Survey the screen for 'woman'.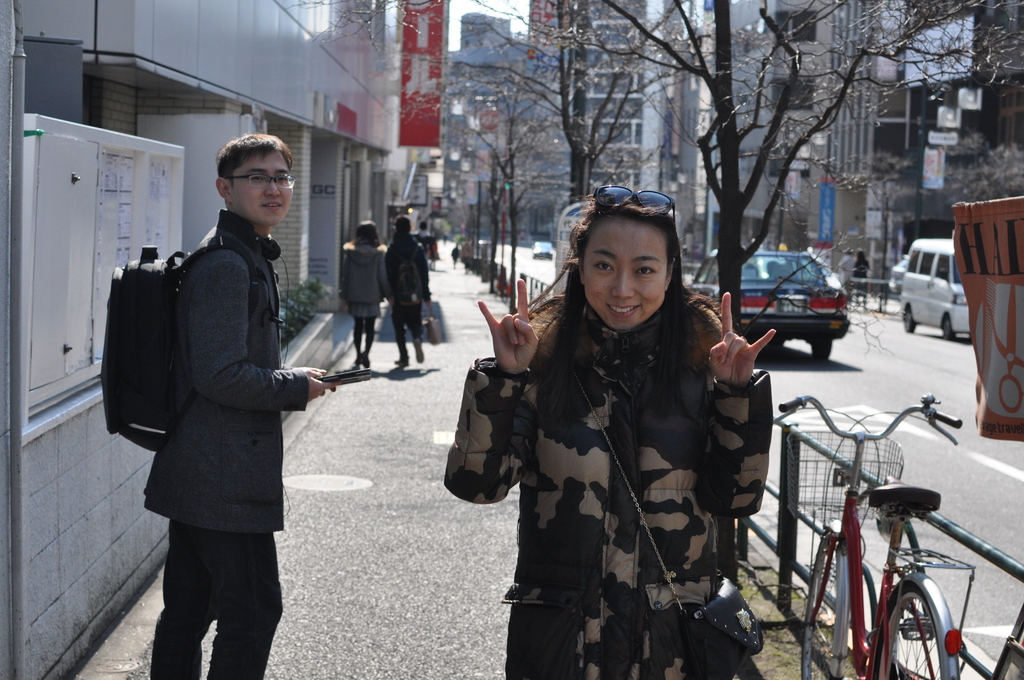
Survey found: 339 222 382 370.
